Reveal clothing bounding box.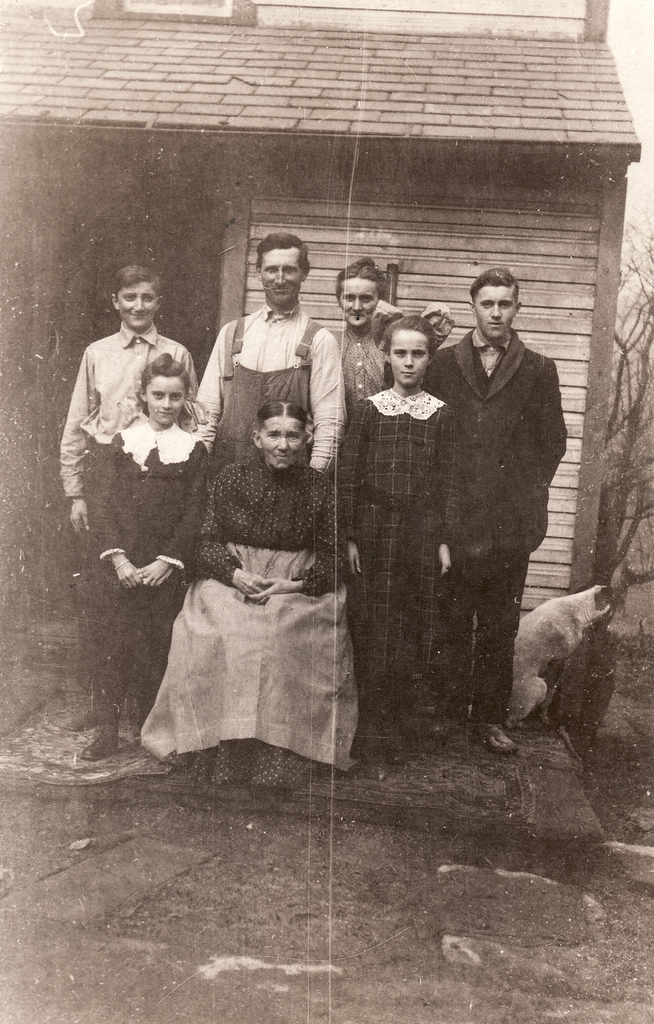
Revealed: <bbox>56, 321, 197, 702</bbox>.
